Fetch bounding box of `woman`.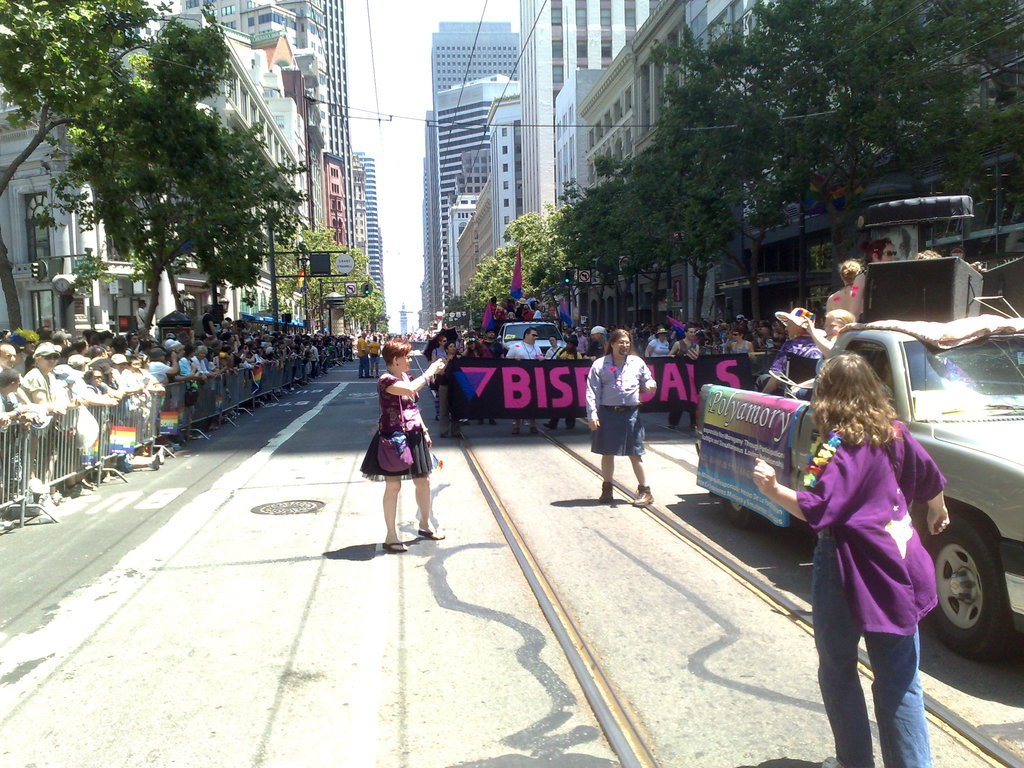
Bbox: {"x1": 188, "y1": 344, "x2": 220, "y2": 432}.
